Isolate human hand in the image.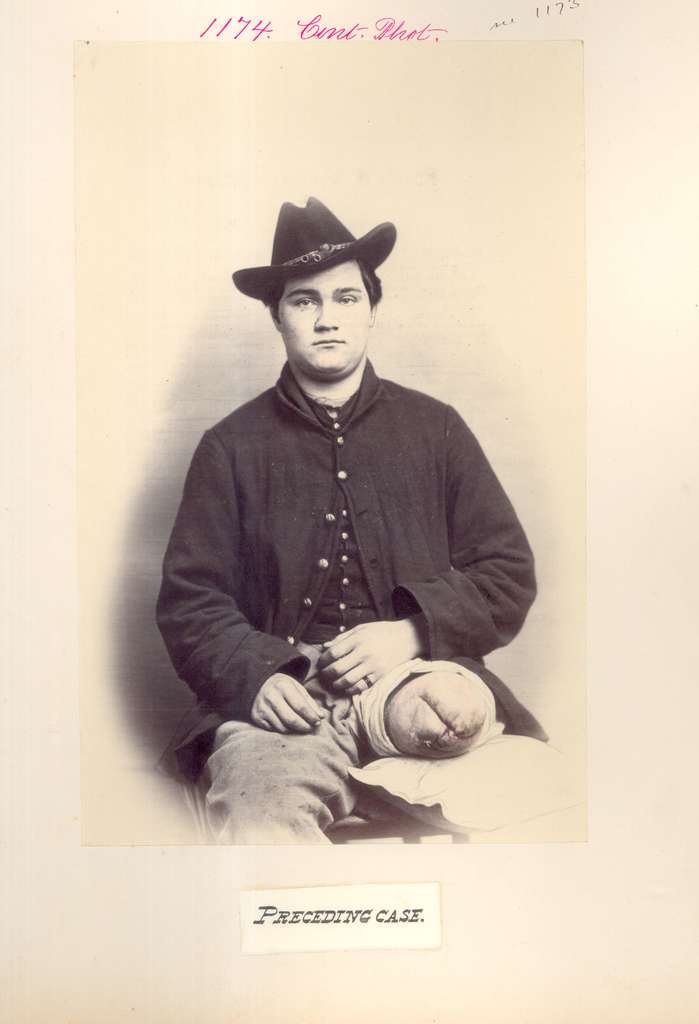
Isolated region: [x1=313, y1=625, x2=402, y2=705].
